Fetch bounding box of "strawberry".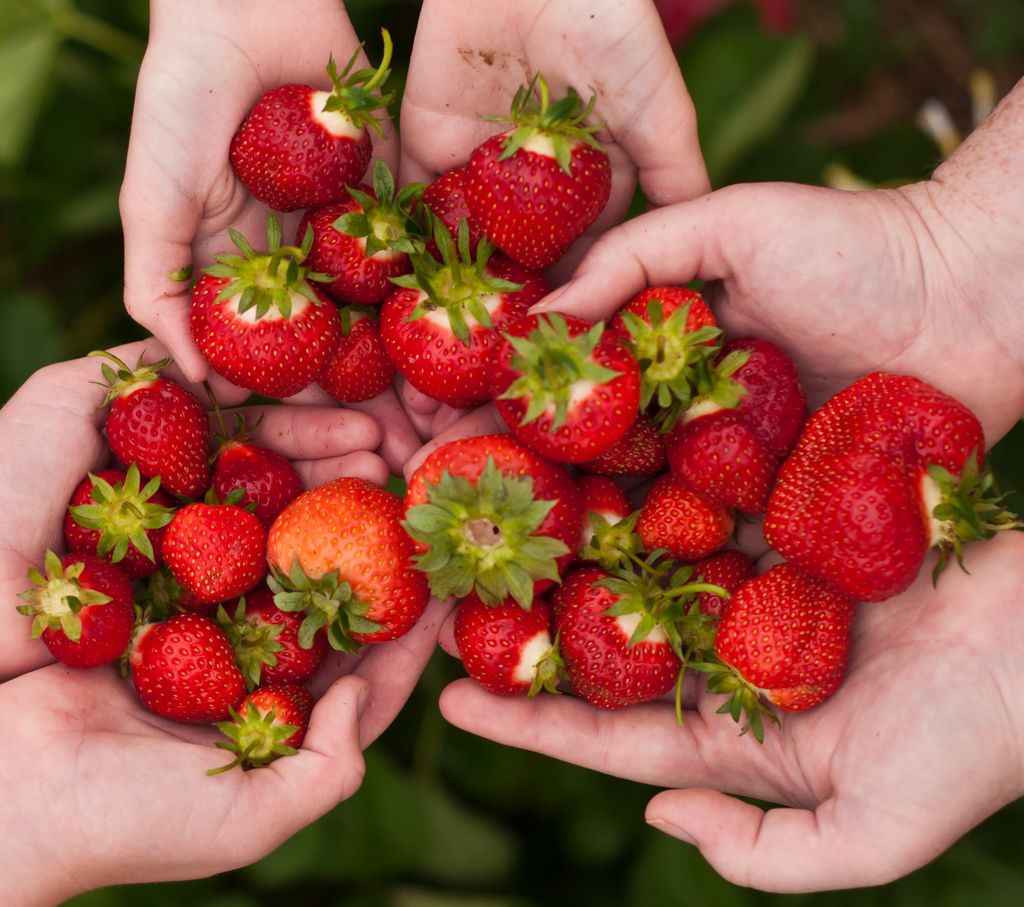
Bbox: rect(417, 168, 493, 266).
